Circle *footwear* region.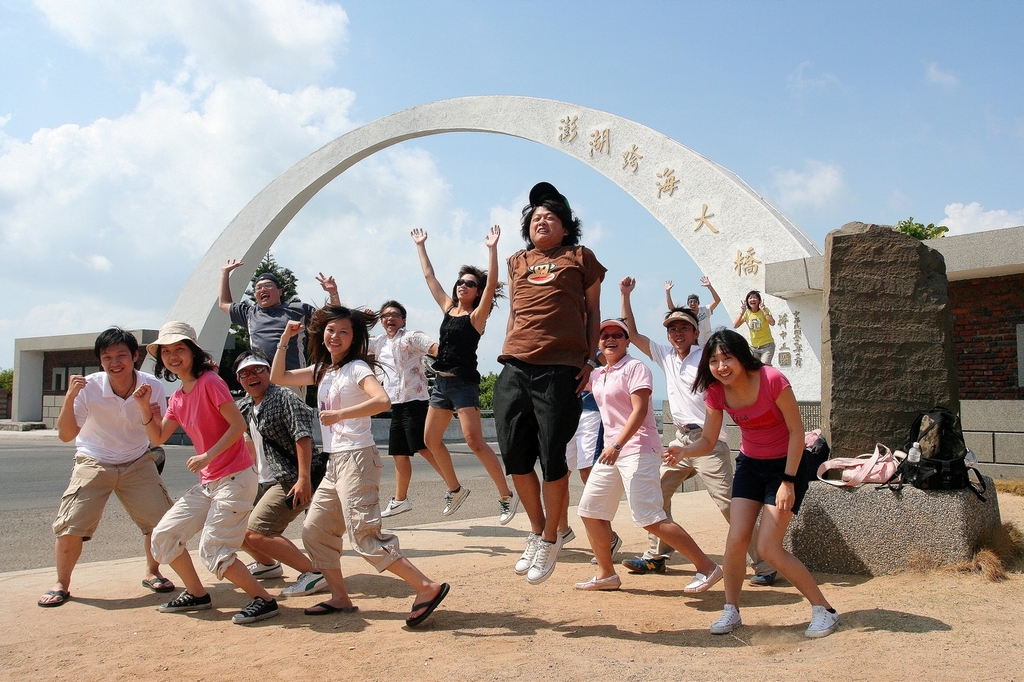
Region: (141,576,174,594).
